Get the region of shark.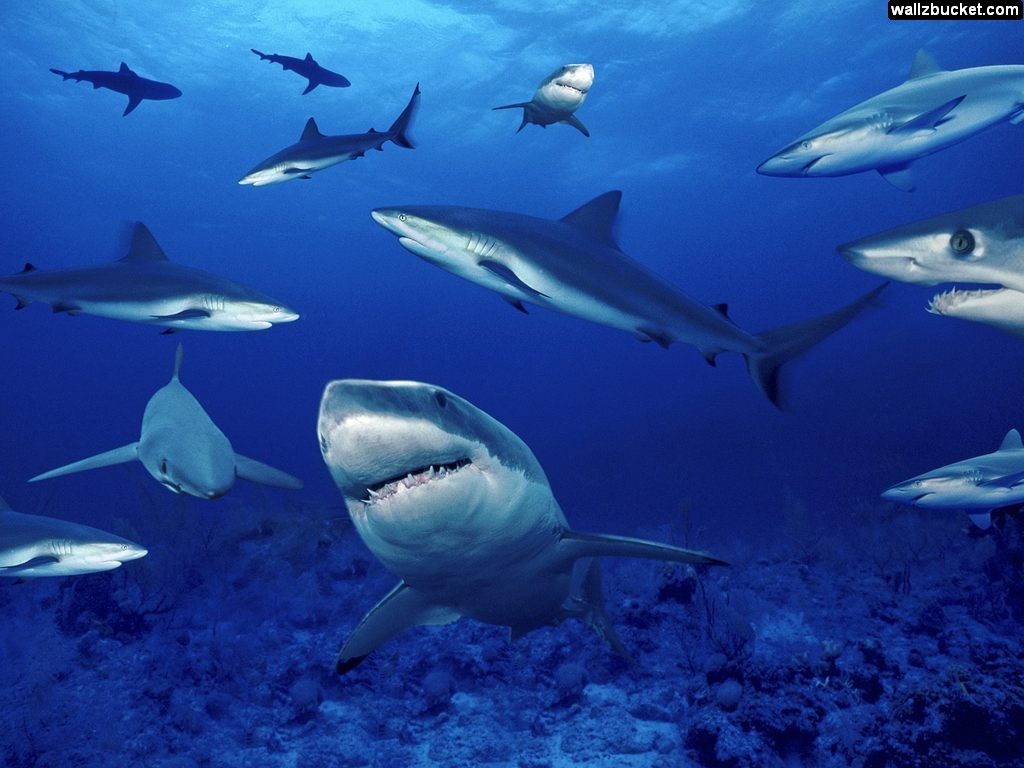
(x1=53, y1=63, x2=181, y2=121).
